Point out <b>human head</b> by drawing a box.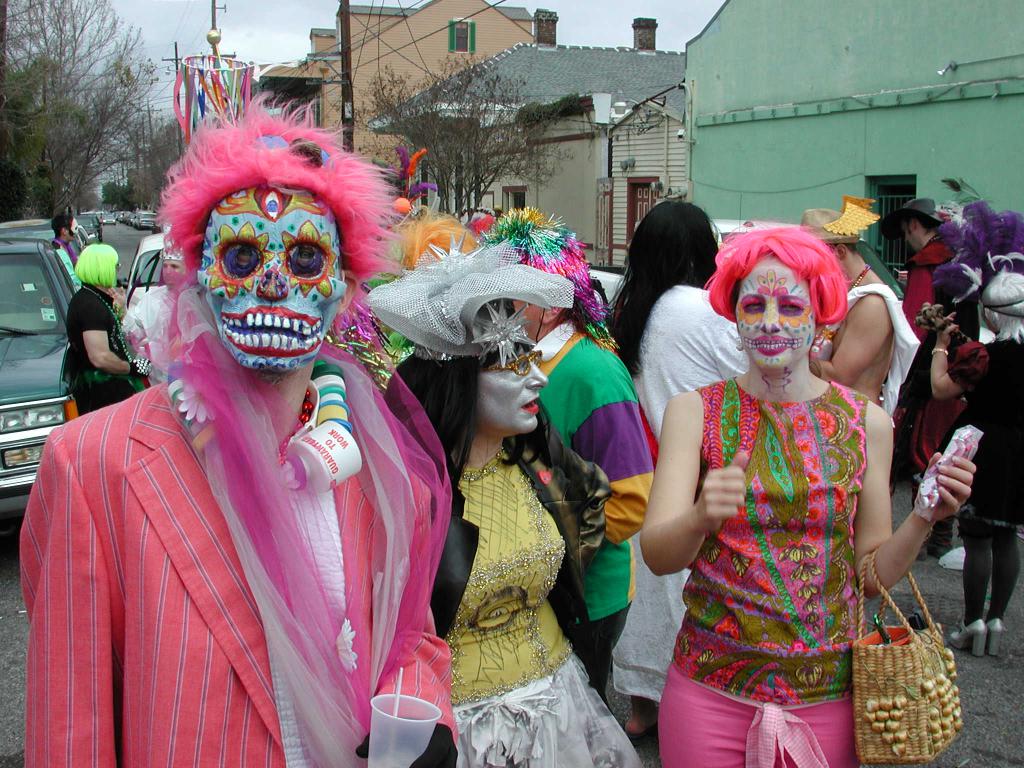
detection(184, 150, 363, 379).
